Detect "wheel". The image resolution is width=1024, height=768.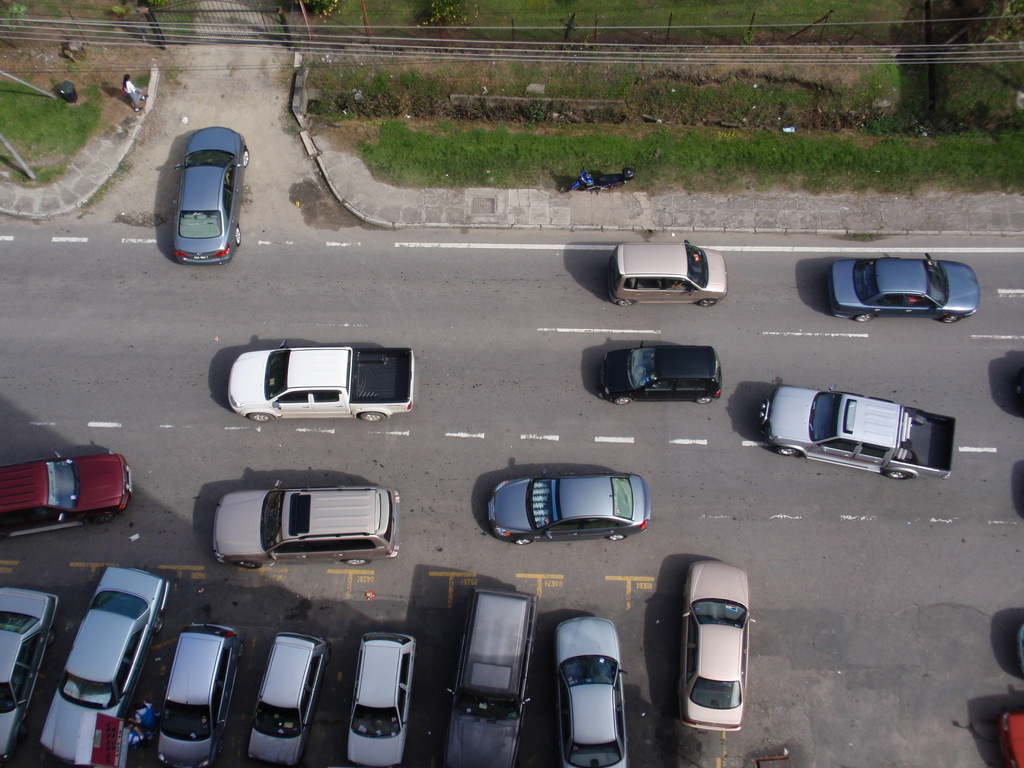
(x1=216, y1=735, x2=225, y2=755).
